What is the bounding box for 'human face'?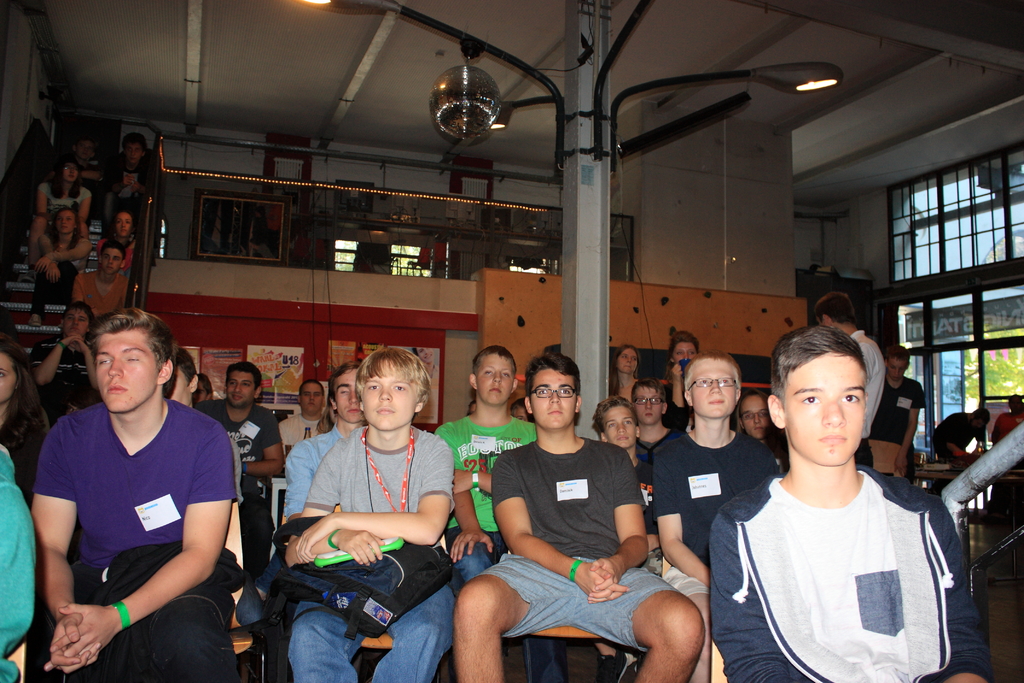
(x1=743, y1=398, x2=772, y2=439).
